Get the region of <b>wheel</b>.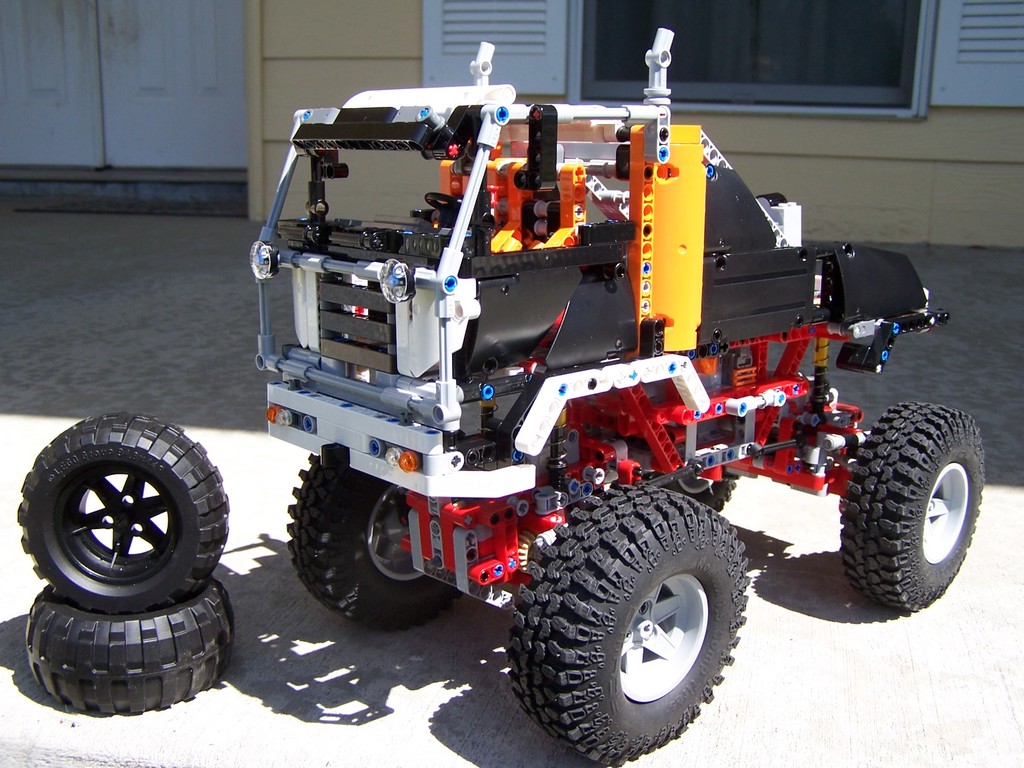
bbox=[836, 397, 982, 617].
